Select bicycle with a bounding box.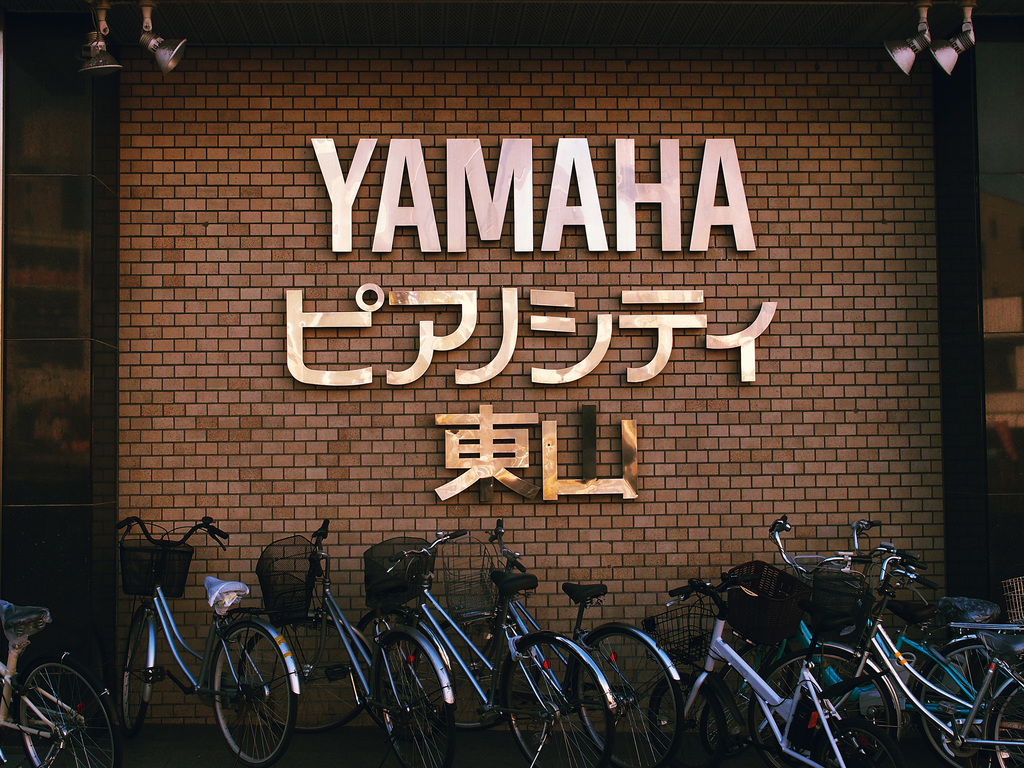
bbox(95, 514, 315, 767).
